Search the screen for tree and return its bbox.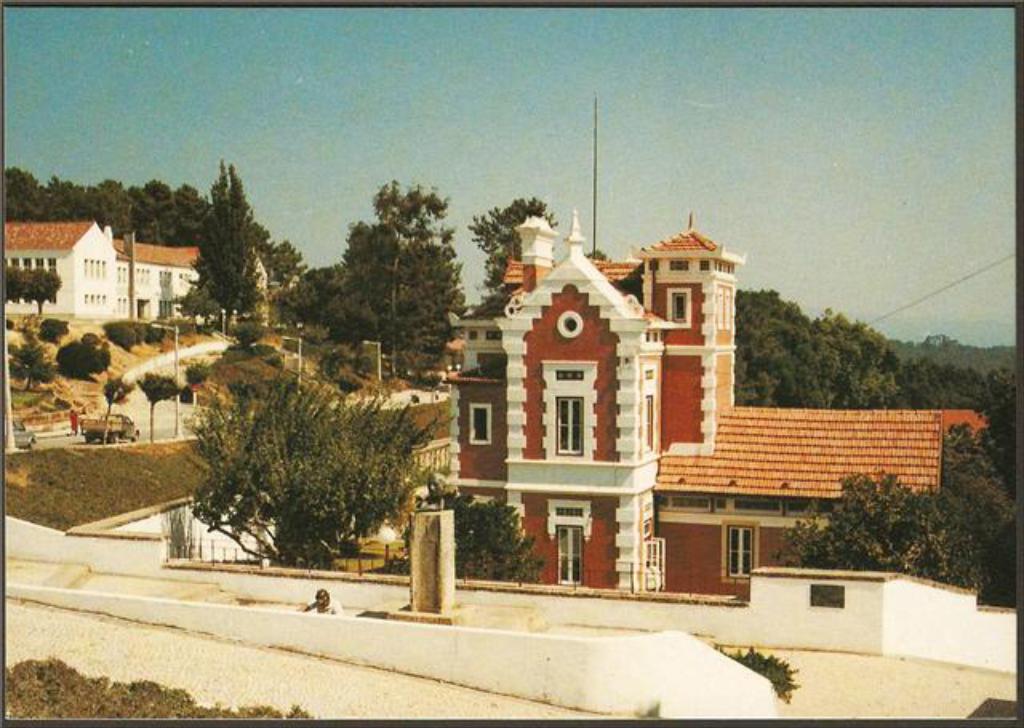
Found: box=[438, 490, 531, 581].
